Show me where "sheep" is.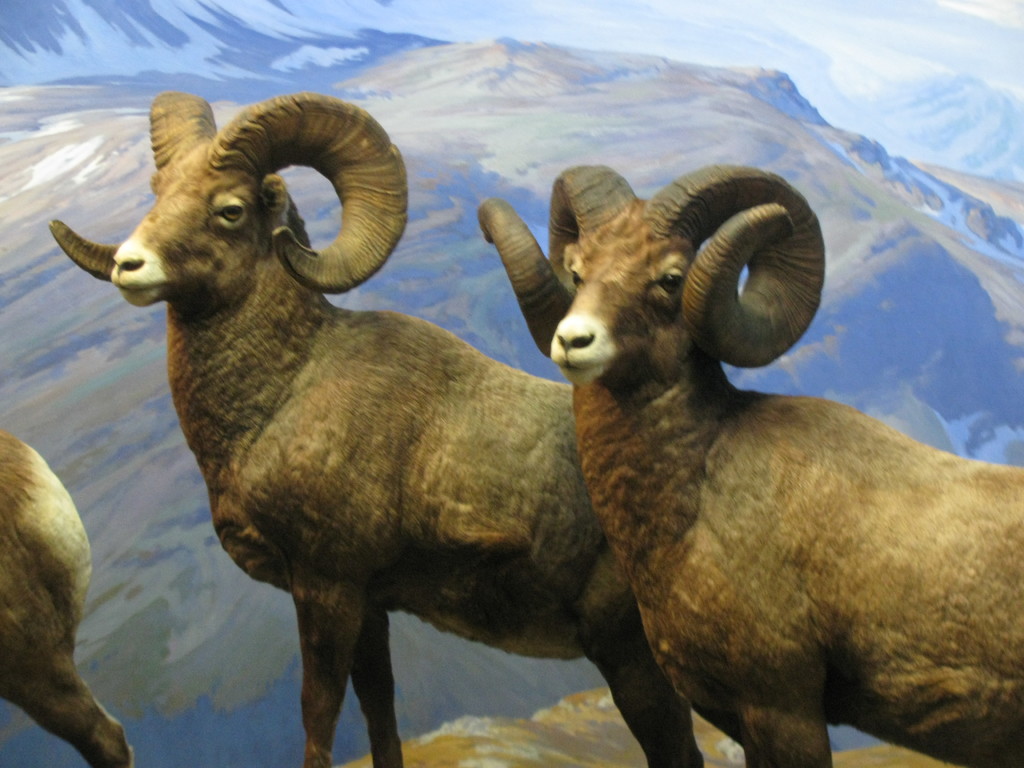
"sheep" is at bbox(0, 434, 133, 767).
